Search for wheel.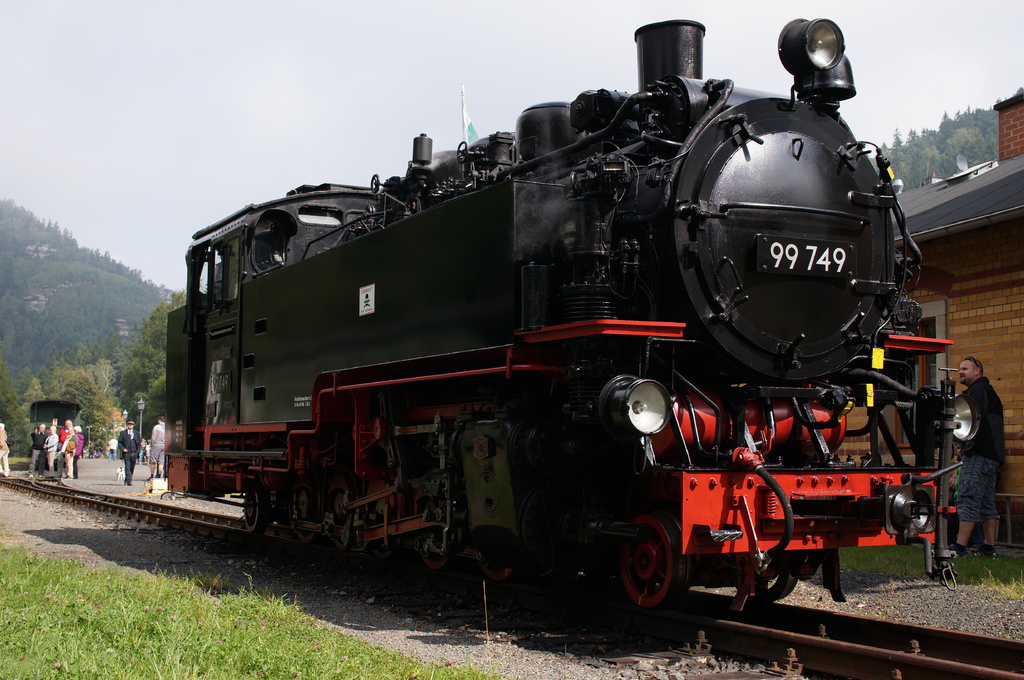
Found at [621, 524, 696, 617].
